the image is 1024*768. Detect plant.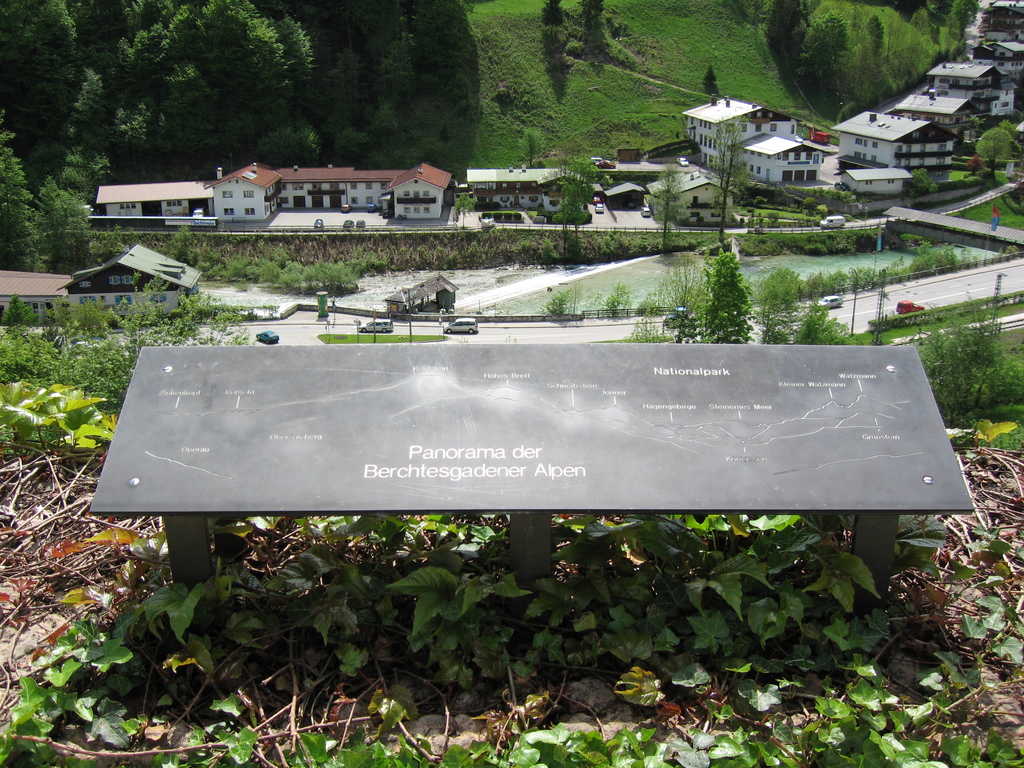
Detection: <region>0, 337, 62, 383</region>.
